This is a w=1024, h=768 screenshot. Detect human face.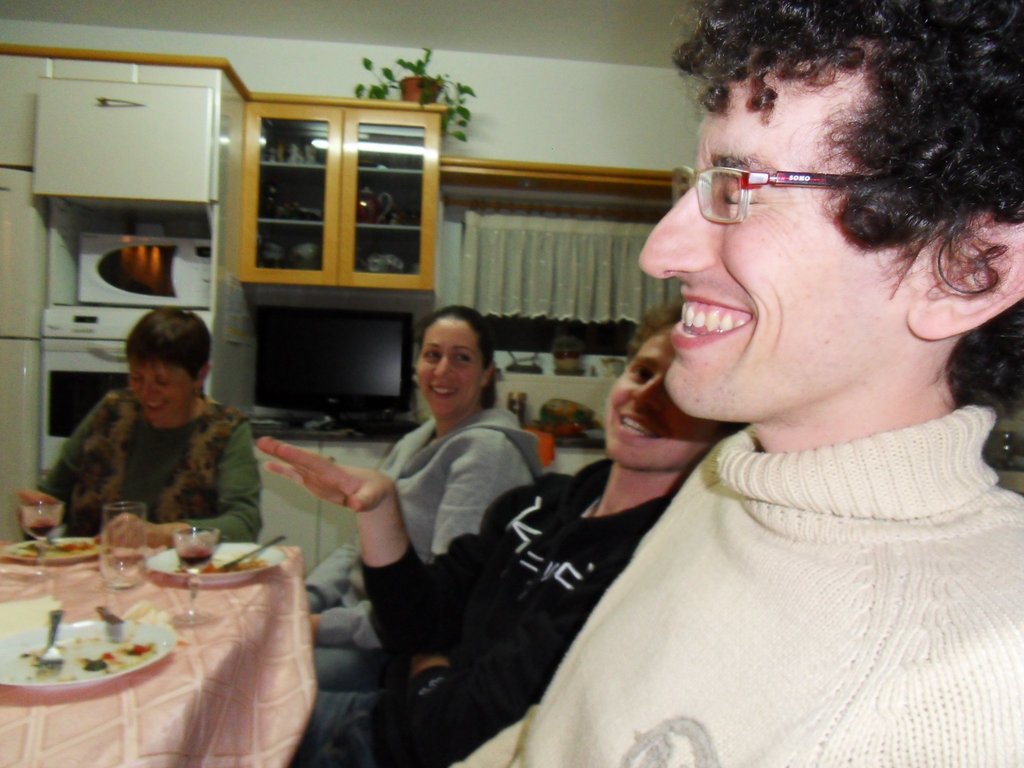
(125,355,193,425).
